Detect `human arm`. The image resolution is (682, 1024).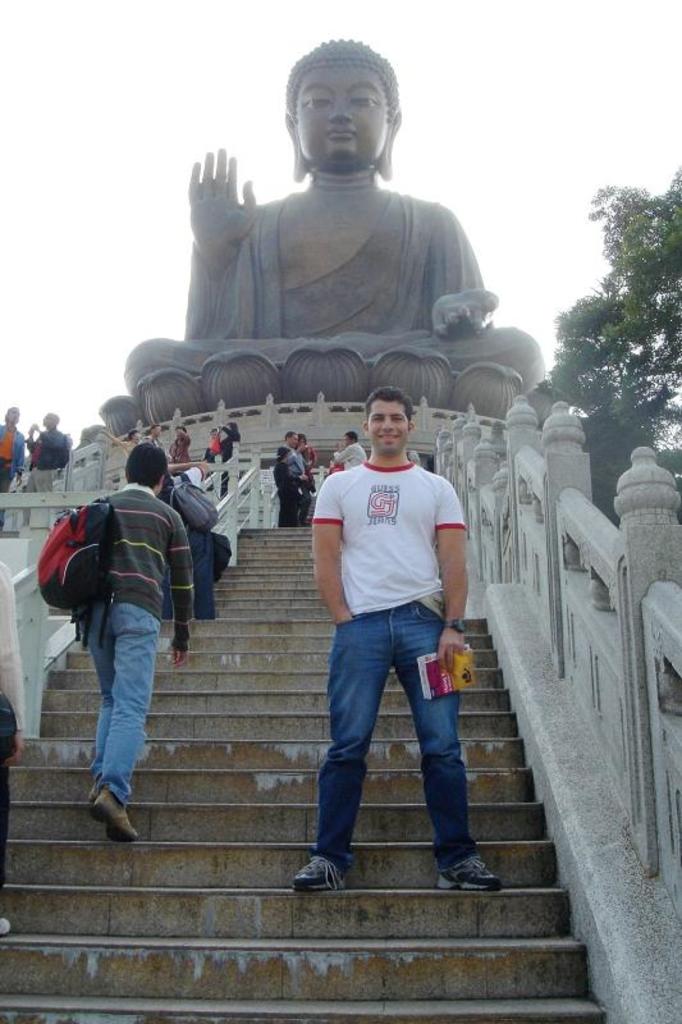
<region>174, 426, 191, 447</region>.
